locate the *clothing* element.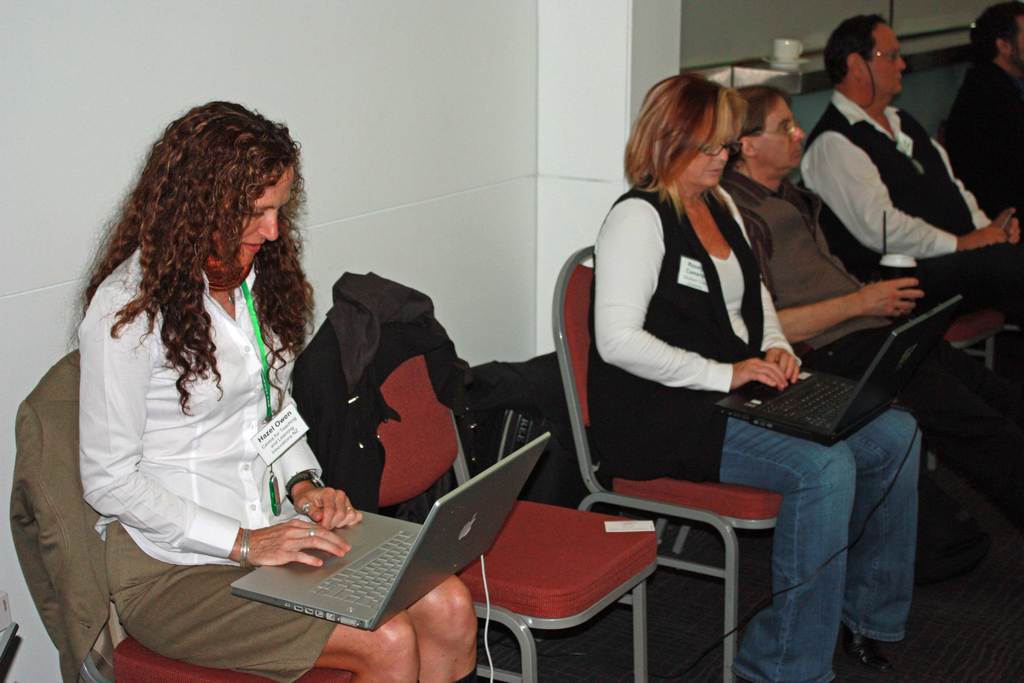
Element bbox: Rect(716, 158, 978, 621).
